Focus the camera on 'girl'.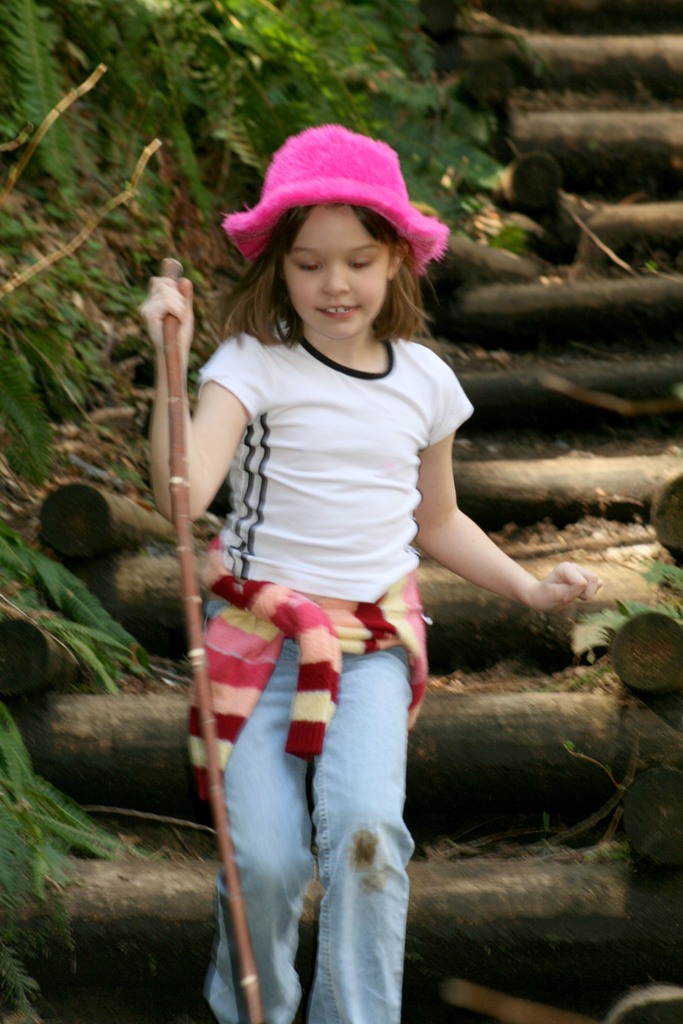
Focus region: {"left": 148, "top": 124, "right": 607, "bottom": 1023}.
